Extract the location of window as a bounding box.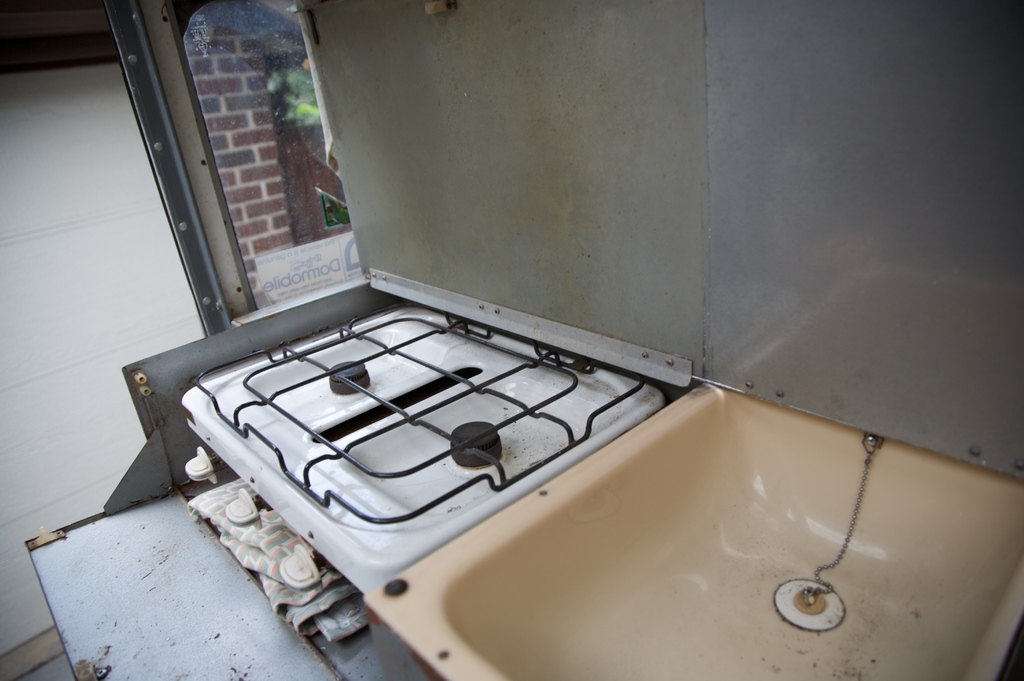
<region>202, 0, 362, 286</region>.
